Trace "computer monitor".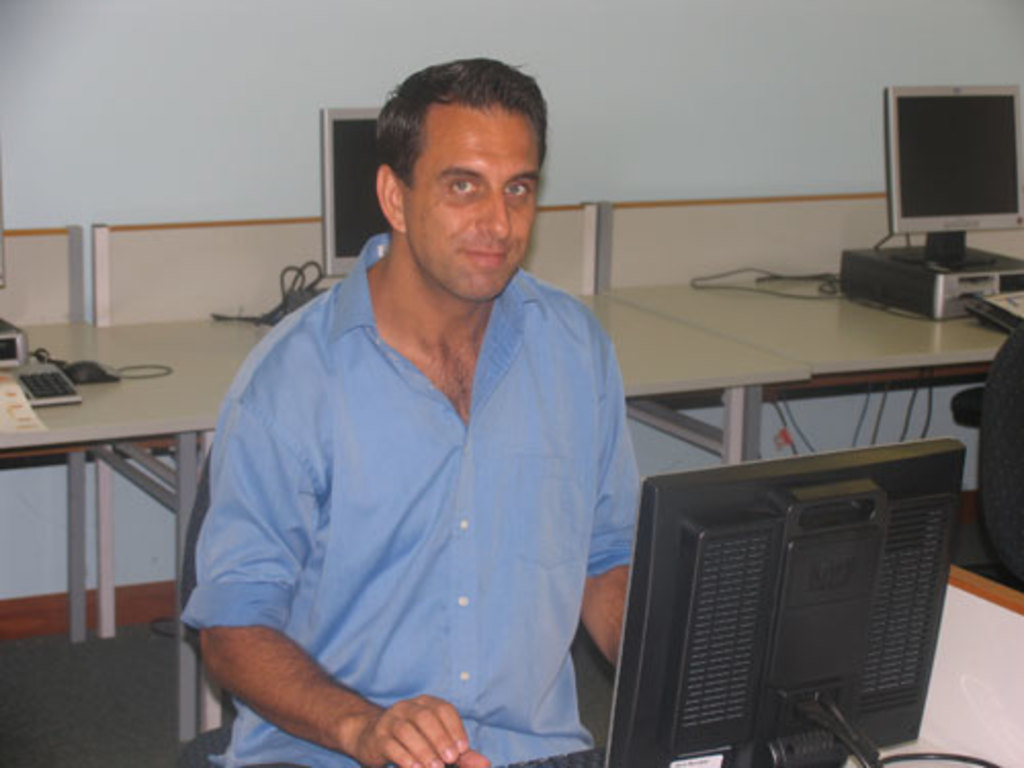
Traced to l=322, t=104, r=395, b=279.
